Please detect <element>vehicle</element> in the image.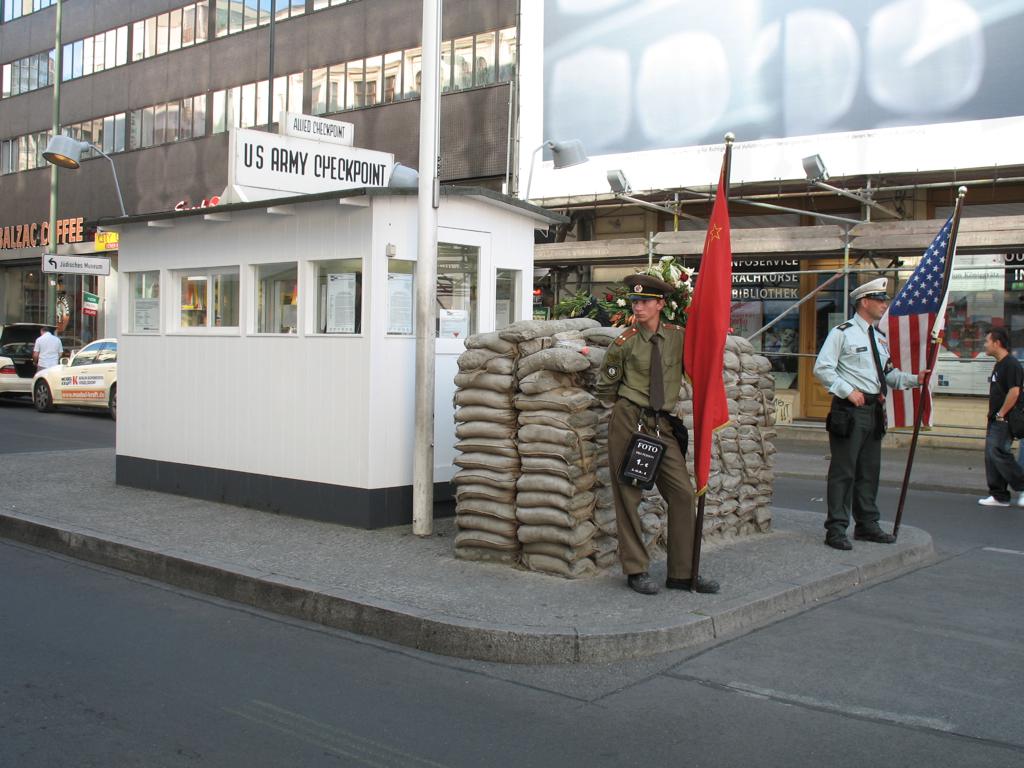
select_region(31, 333, 118, 414).
